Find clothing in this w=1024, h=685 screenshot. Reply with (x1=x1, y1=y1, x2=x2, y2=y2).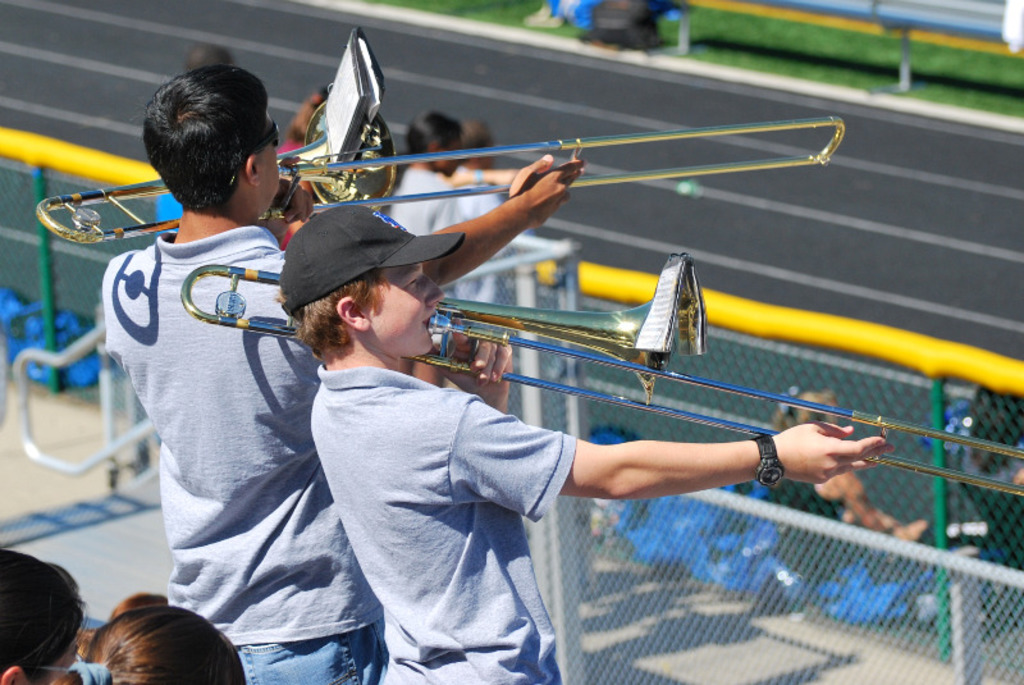
(x1=101, y1=227, x2=389, y2=684).
